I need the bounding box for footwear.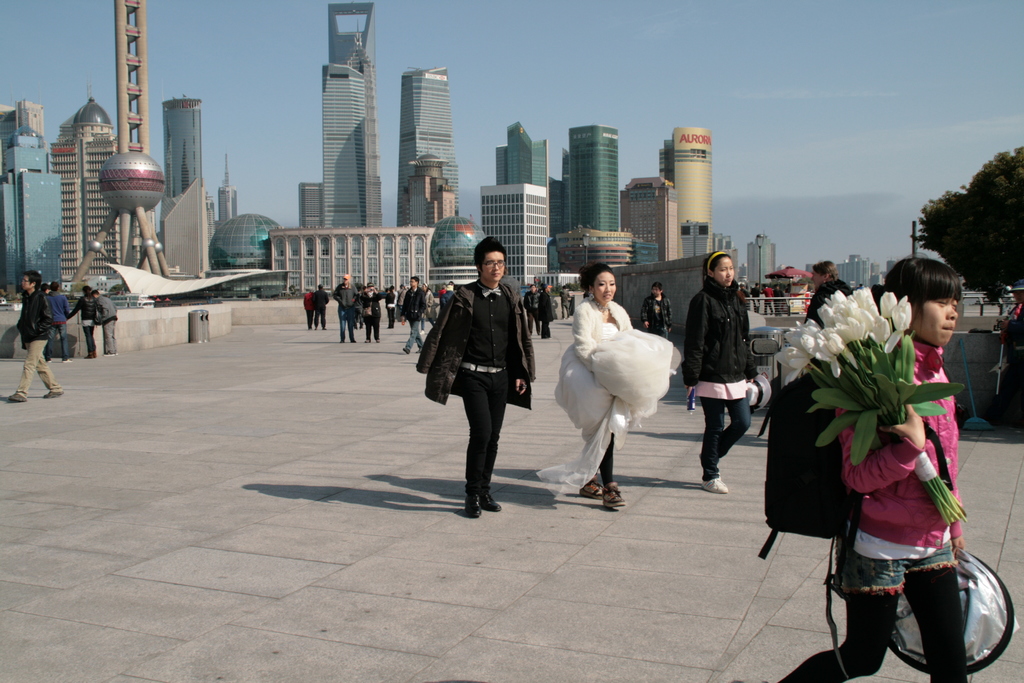
Here it is: x1=47 y1=358 x2=54 y2=363.
